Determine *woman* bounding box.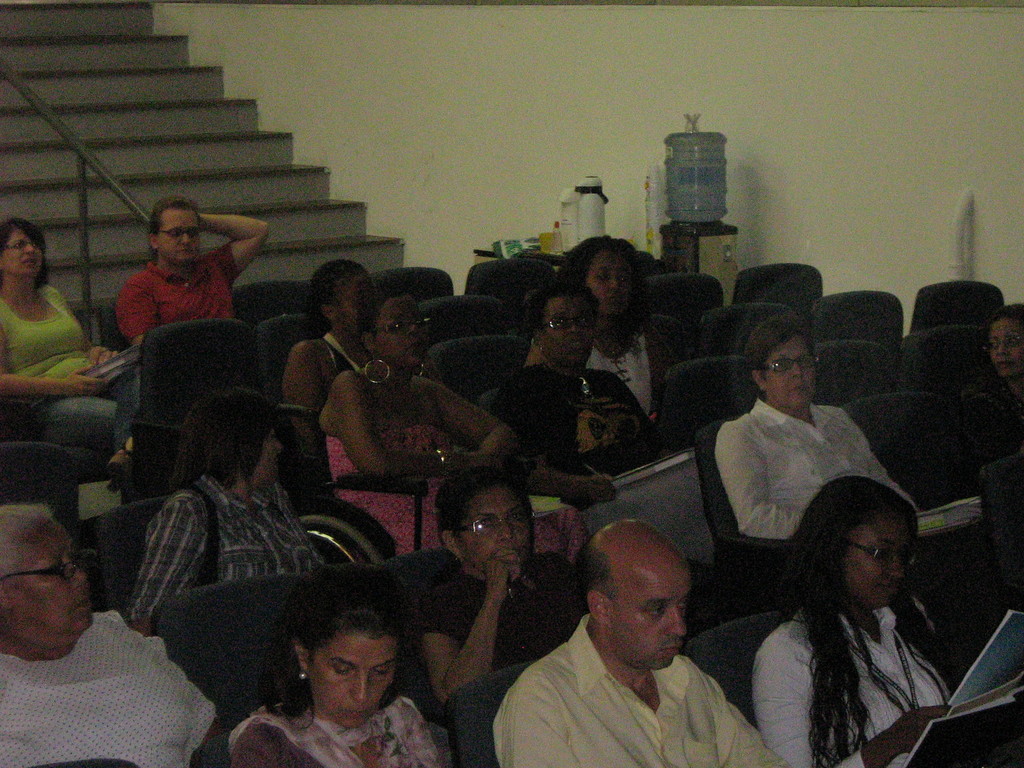
Determined: 225:605:452:767.
